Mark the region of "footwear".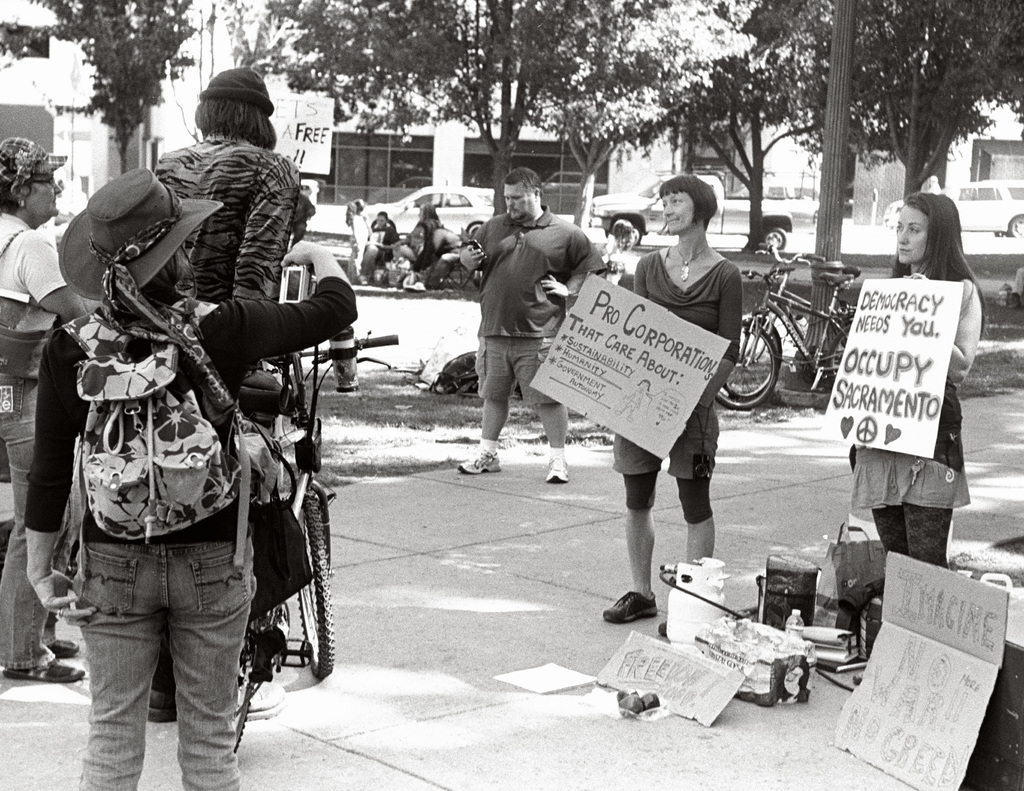
Region: [left=458, top=447, right=500, bottom=475].
